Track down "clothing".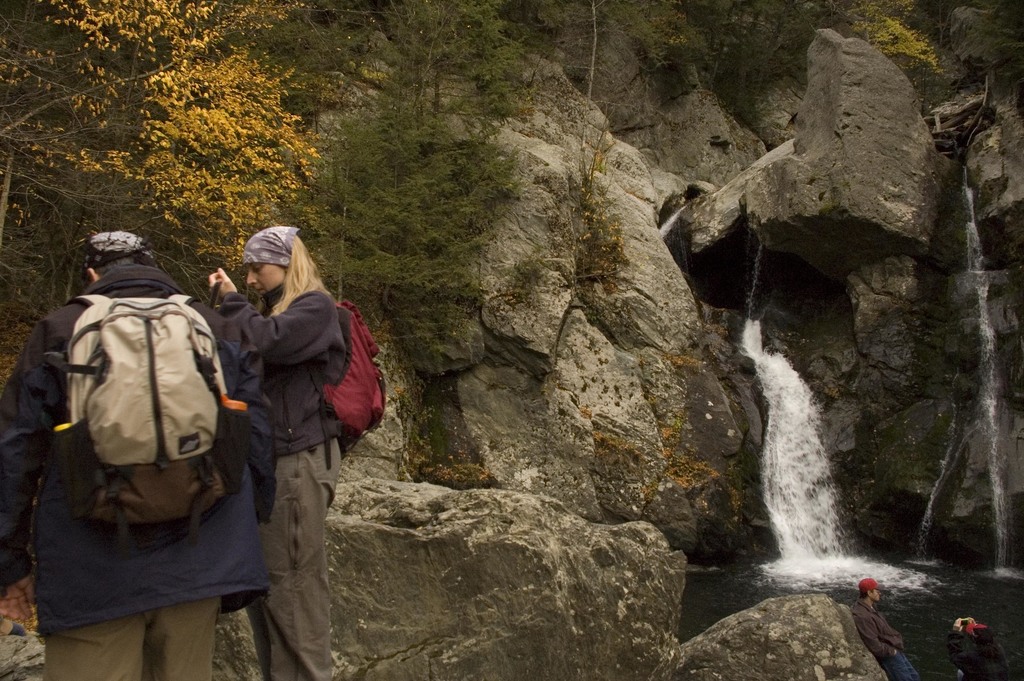
Tracked to region(849, 603, 920, 680).
